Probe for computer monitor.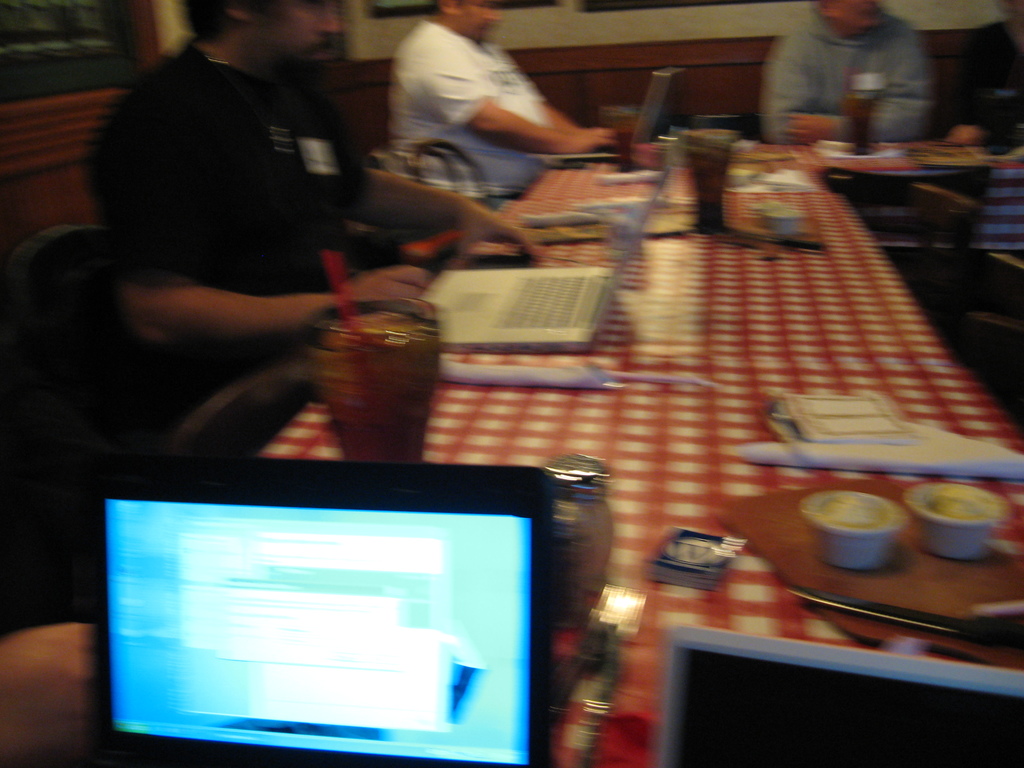
Probe result: 70/474/580/764.
